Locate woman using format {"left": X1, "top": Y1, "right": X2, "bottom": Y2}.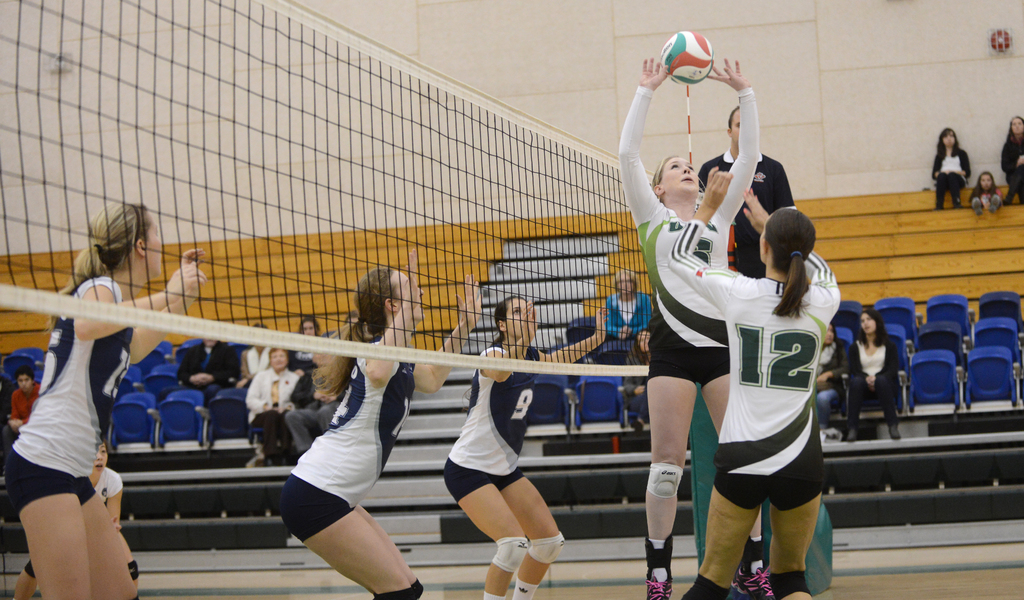
{"left": 282, "top": 248, "right": 483, "bottom": 599}.
